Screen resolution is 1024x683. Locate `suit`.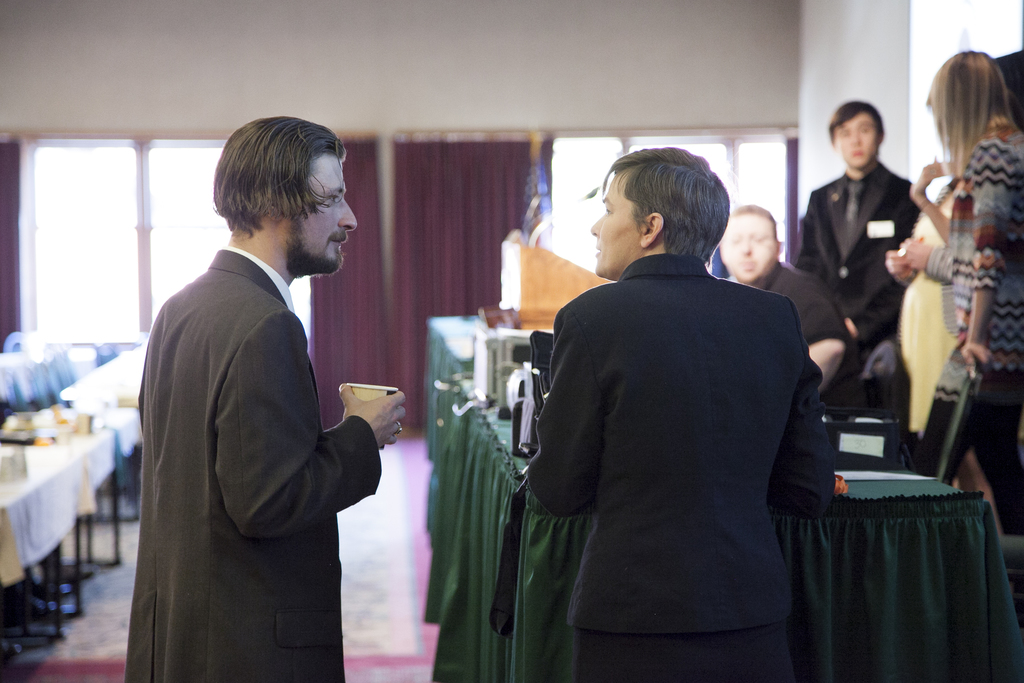
[left=792, top=164, right=925, bottom=377].
